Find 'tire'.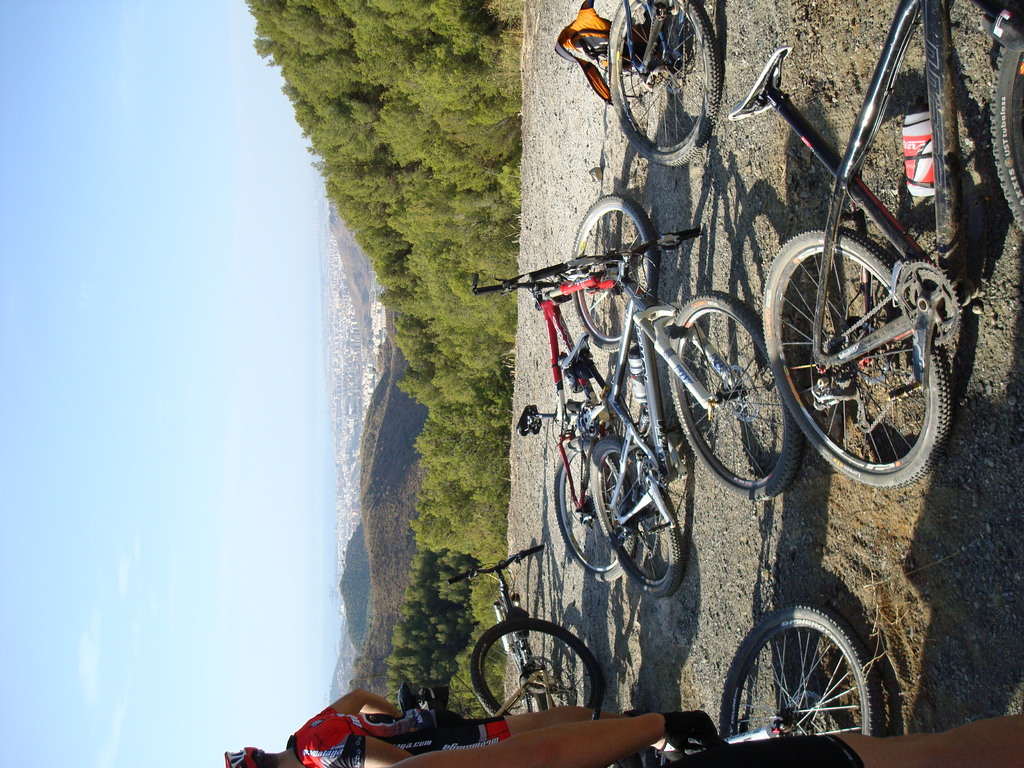
Rect(785, 218, 959, 477).
